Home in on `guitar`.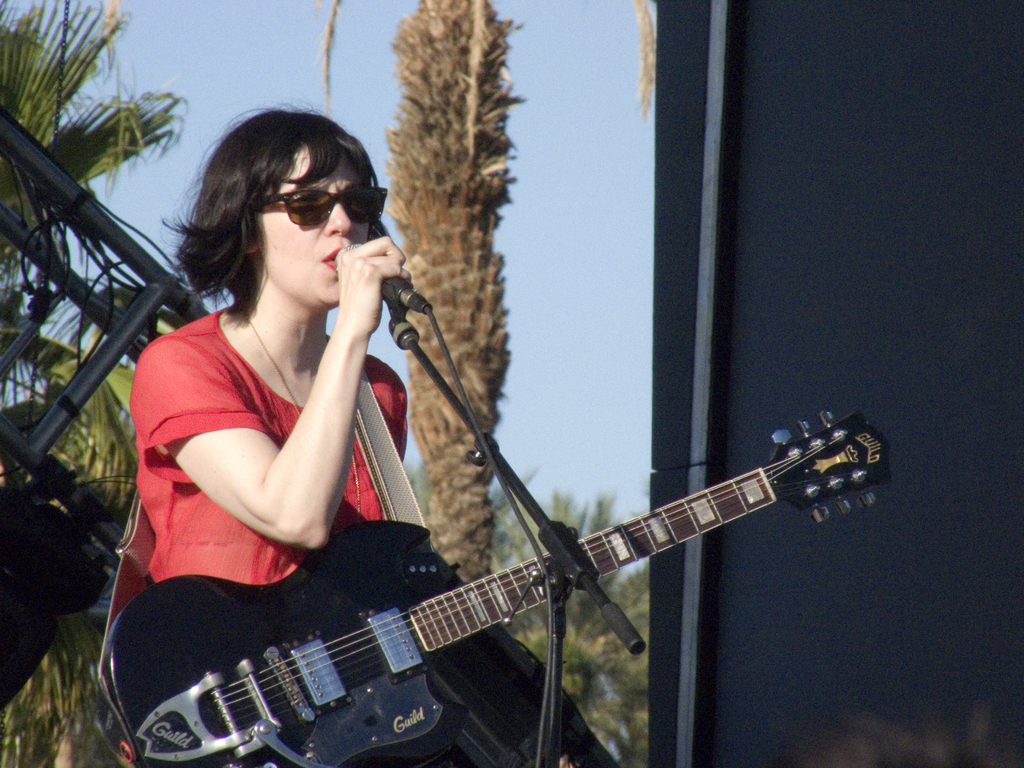
Homed in at detection(133, 387, 875, 767).
